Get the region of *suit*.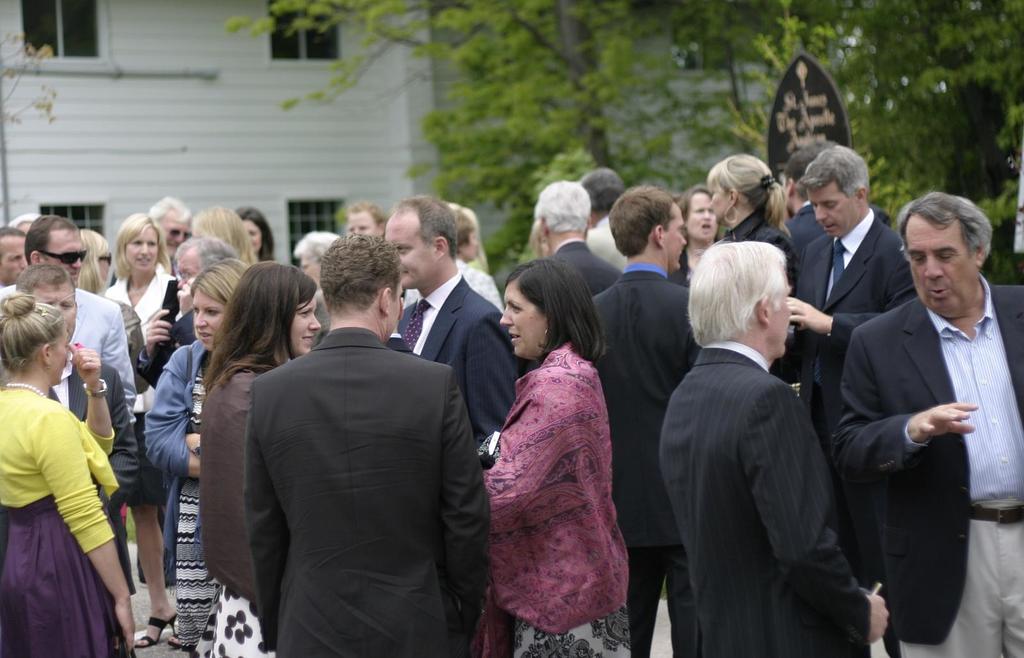
<region>550, 238, 624, 297</region>.
